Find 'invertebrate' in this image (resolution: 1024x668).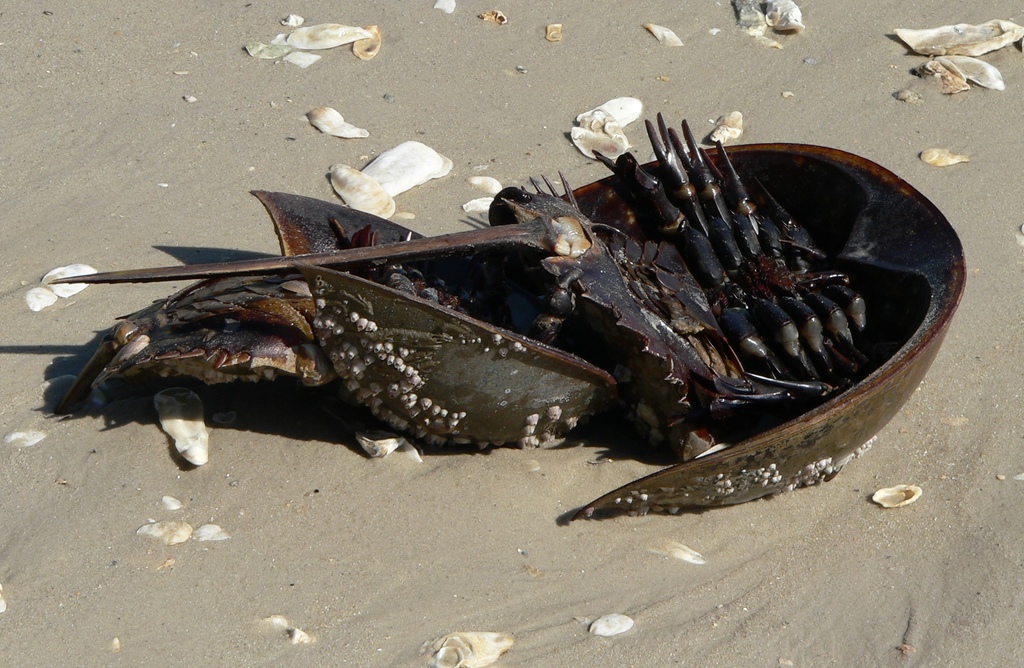
[left=308, top=108, right=370, bottom=138].
